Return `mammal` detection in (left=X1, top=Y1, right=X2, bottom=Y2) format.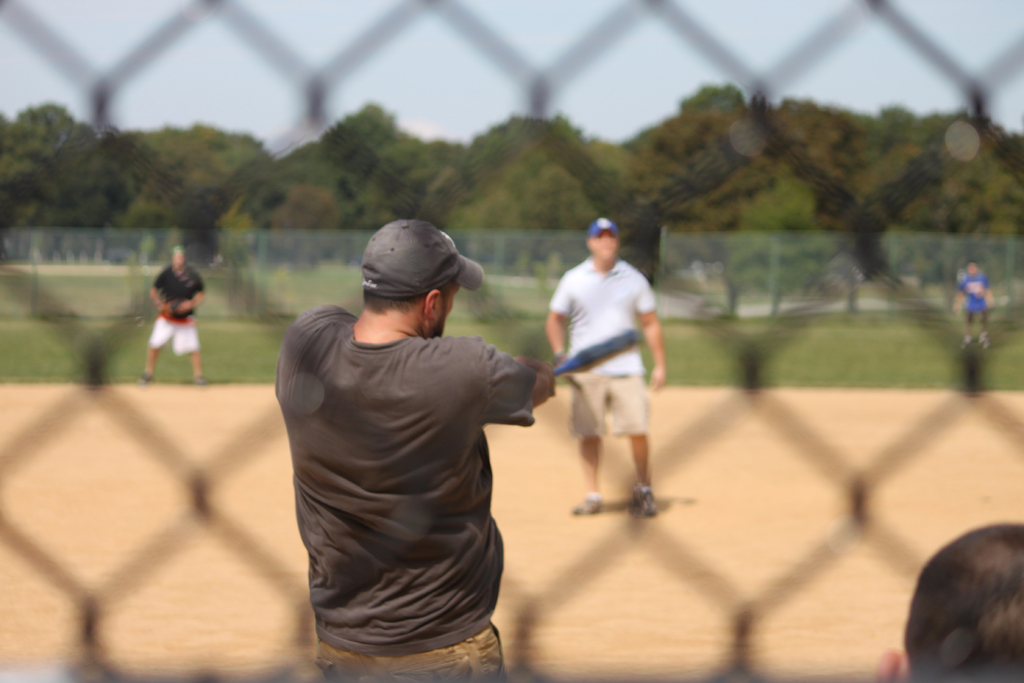
(left=539, top=226, right=676, bottom=534).
